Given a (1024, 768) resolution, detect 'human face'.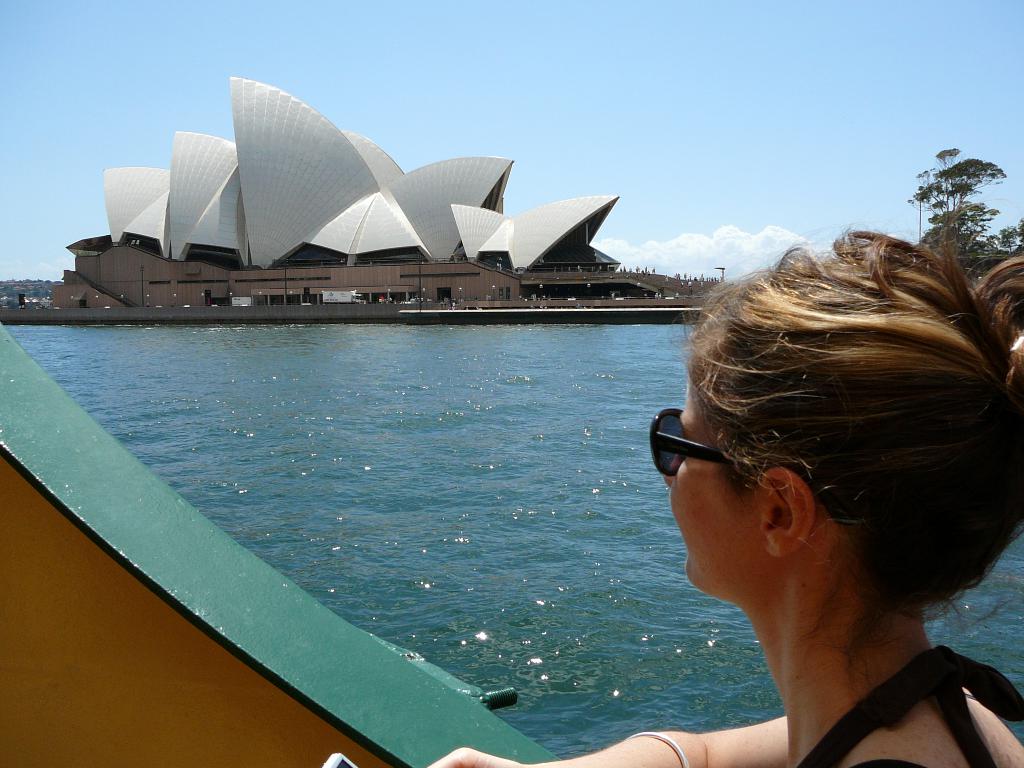
[663, 372, 759, 591].
